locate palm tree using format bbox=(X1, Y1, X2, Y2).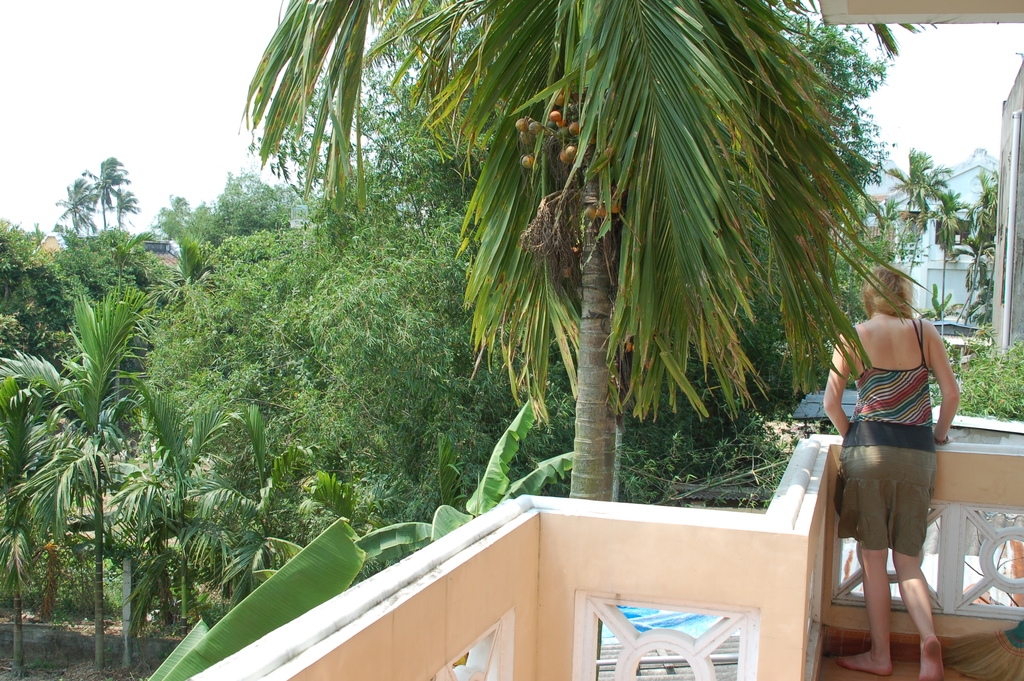
bbox=(879, 149, 953, 310).
